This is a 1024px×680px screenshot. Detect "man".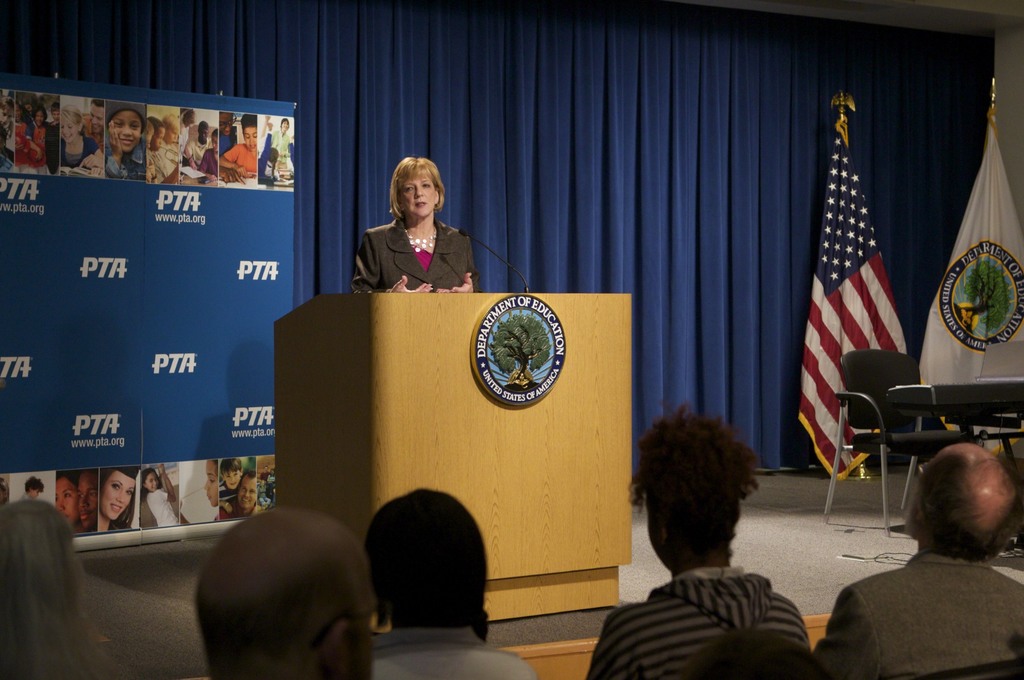
(195,508,392,679).
